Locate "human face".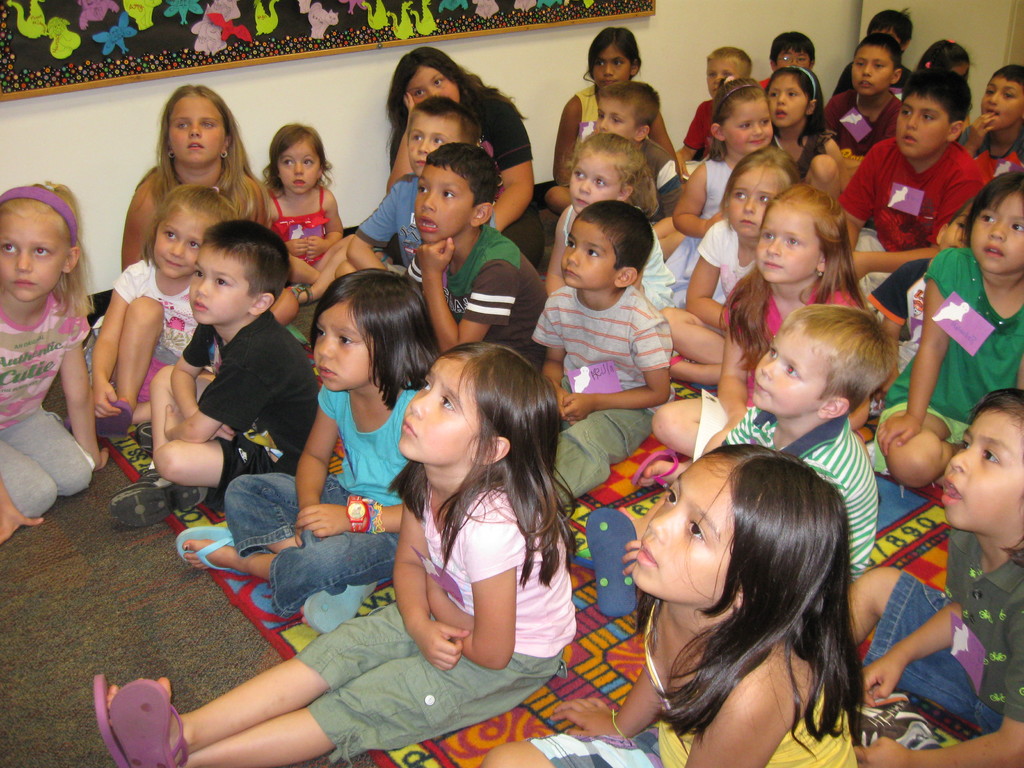
Bounding box: 595 105 640 134.
